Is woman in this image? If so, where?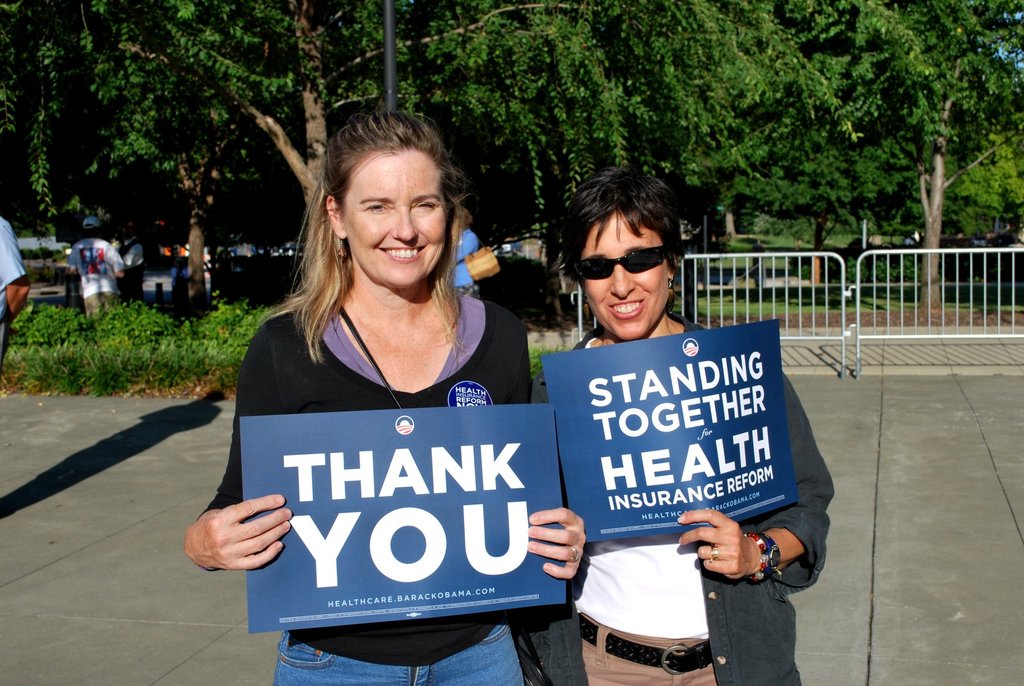
Yes, at {"x1": 221, "y1": 136, "x2": 554, "y2": 648}.
